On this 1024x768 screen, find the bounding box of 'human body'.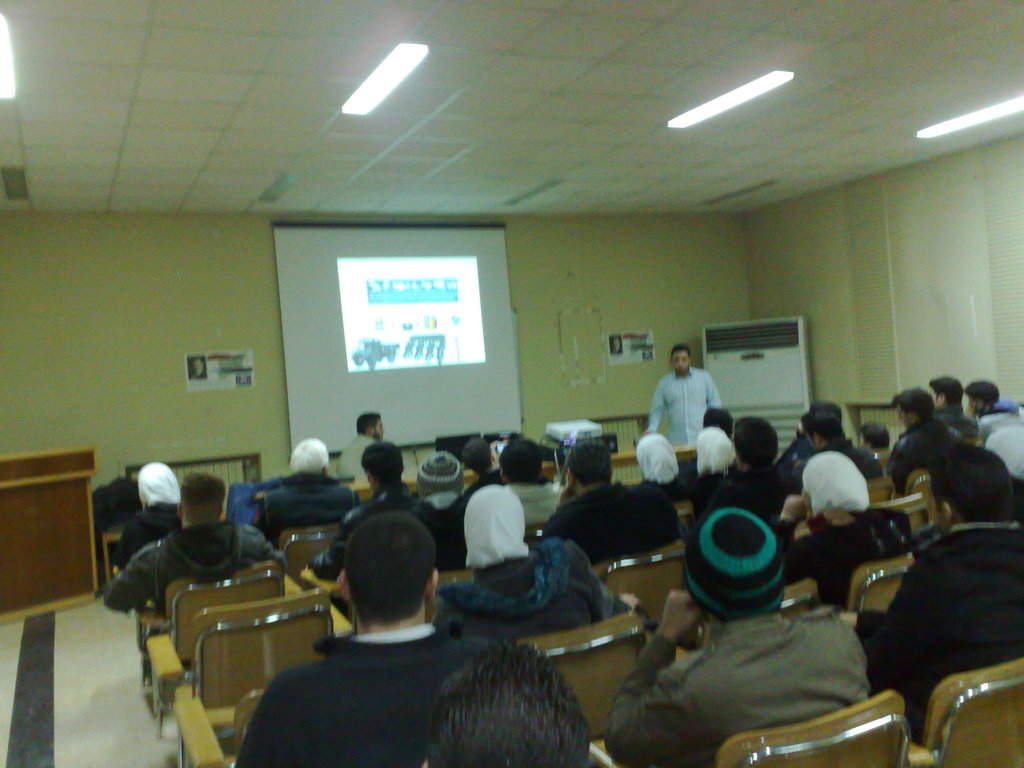
Bounding box: (876,385,969,484).
